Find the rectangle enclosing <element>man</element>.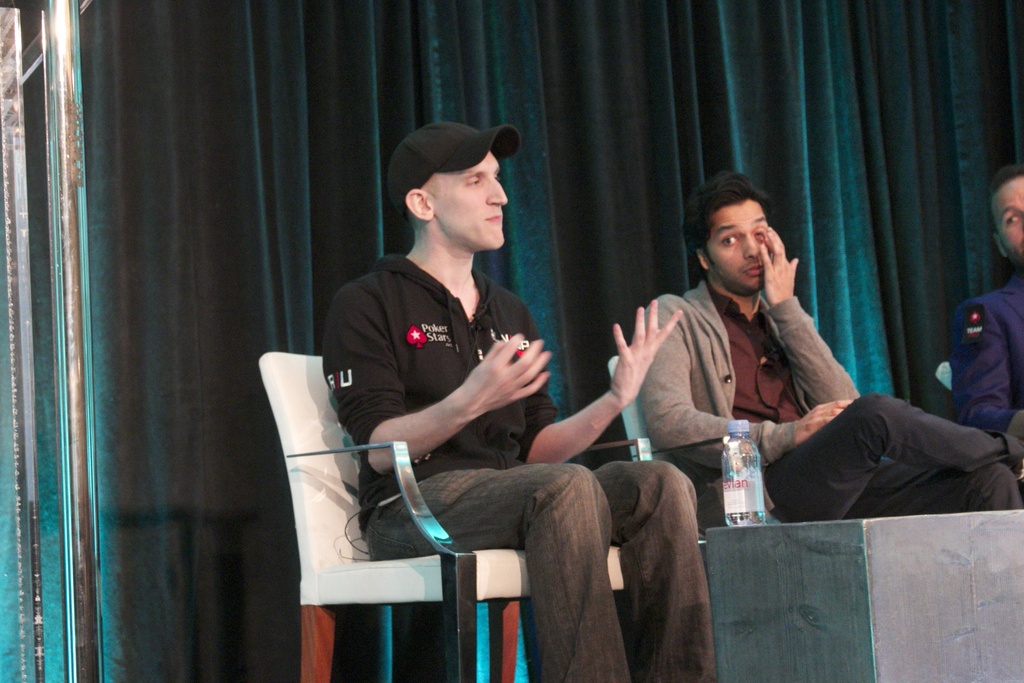
locate(947, 174, 1023, 444).
